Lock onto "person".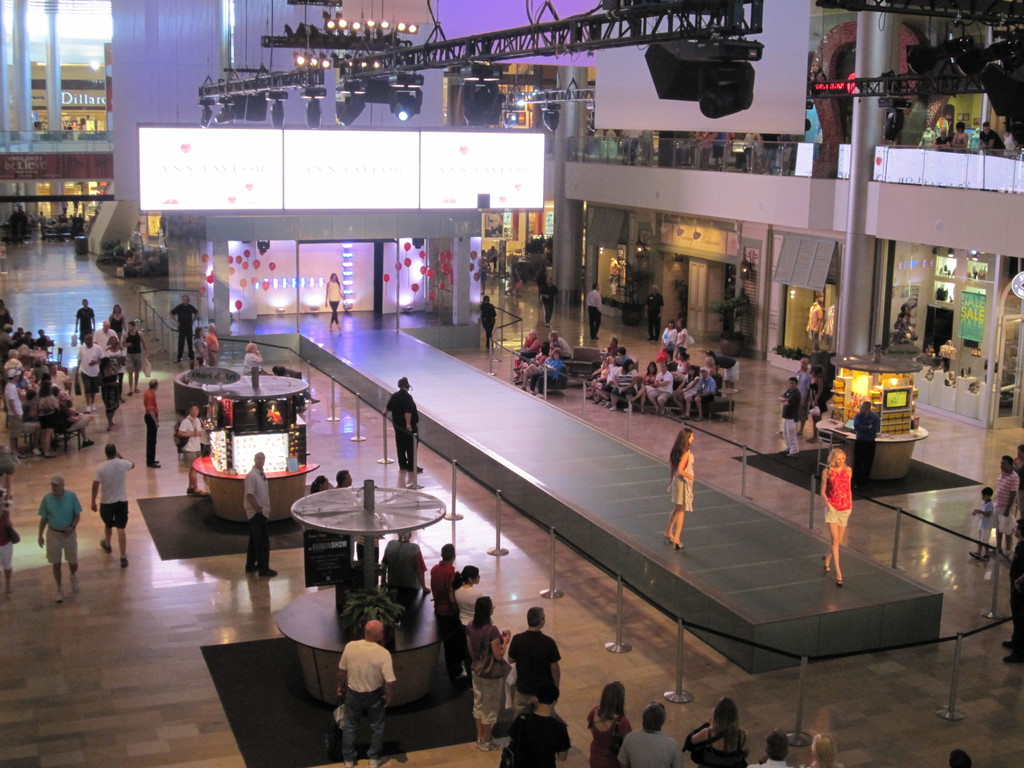
Locked: 108/304/128/336.
